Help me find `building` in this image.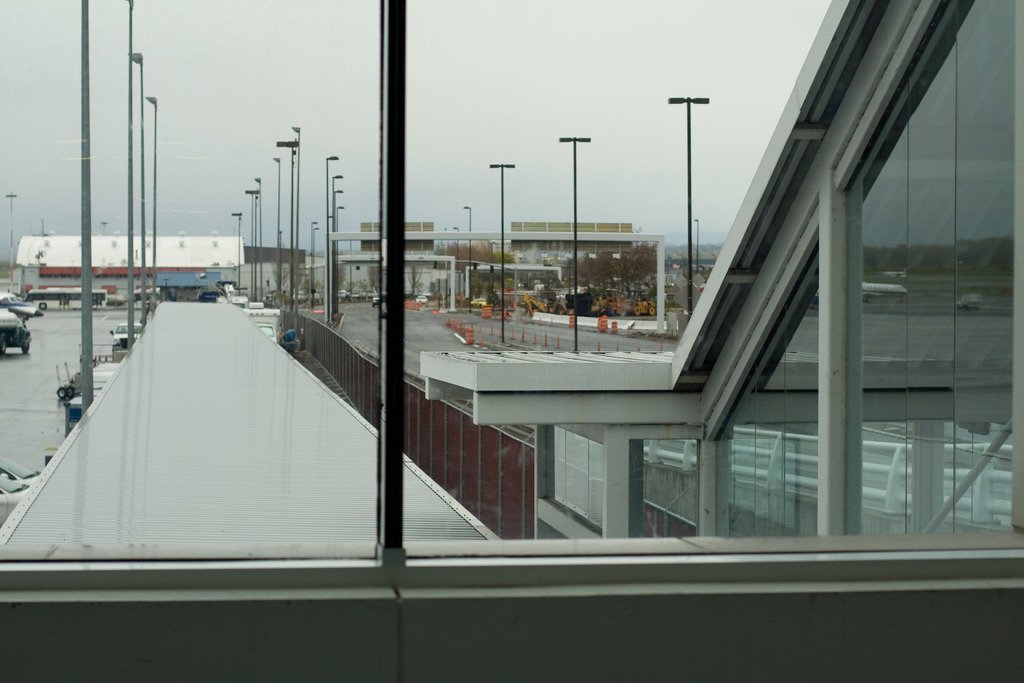
Found it: l=510, t=219, r=629, b=259.
